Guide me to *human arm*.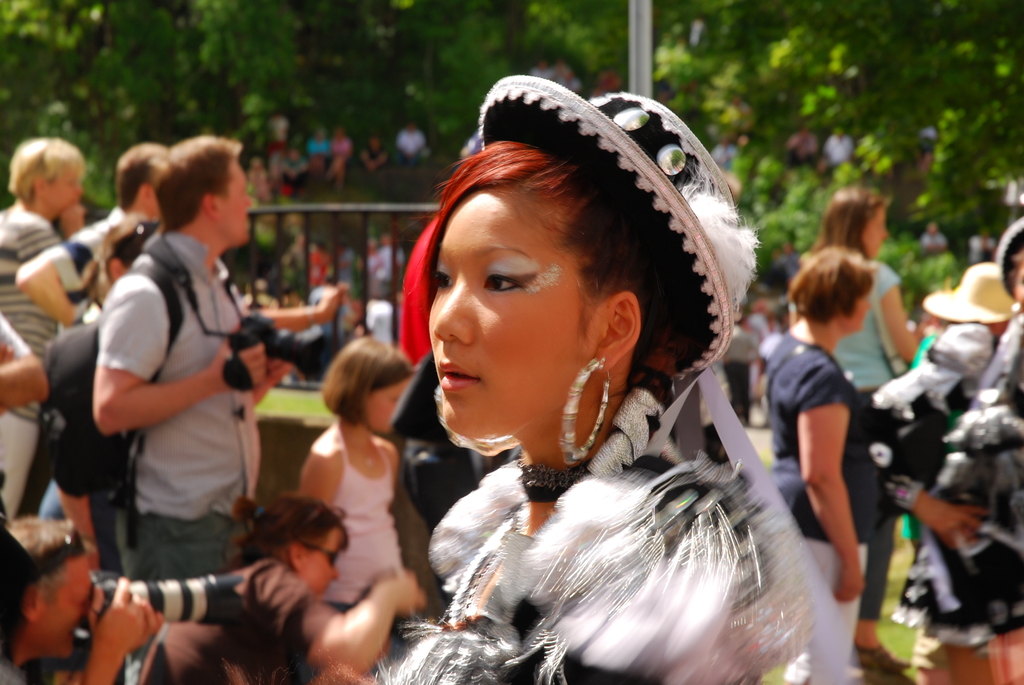
Guidance: {"x1": 790, "y1": 345, "x2": 881, "y2": 581}.
